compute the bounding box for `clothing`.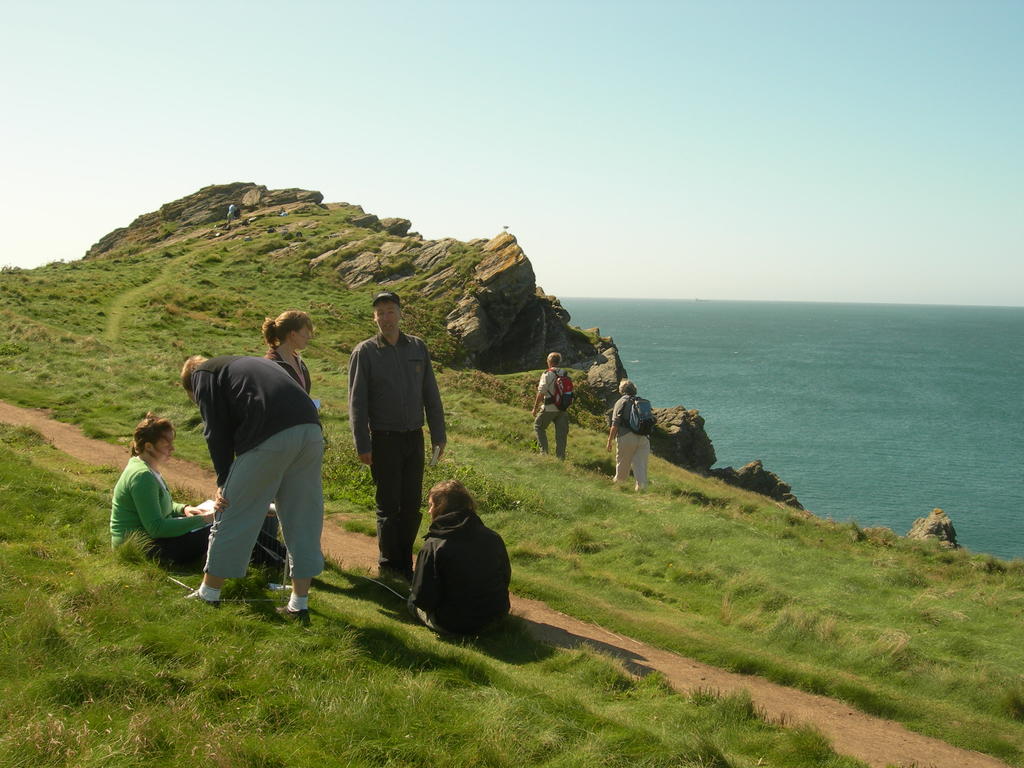
<box>227,203,235,221</box>.
